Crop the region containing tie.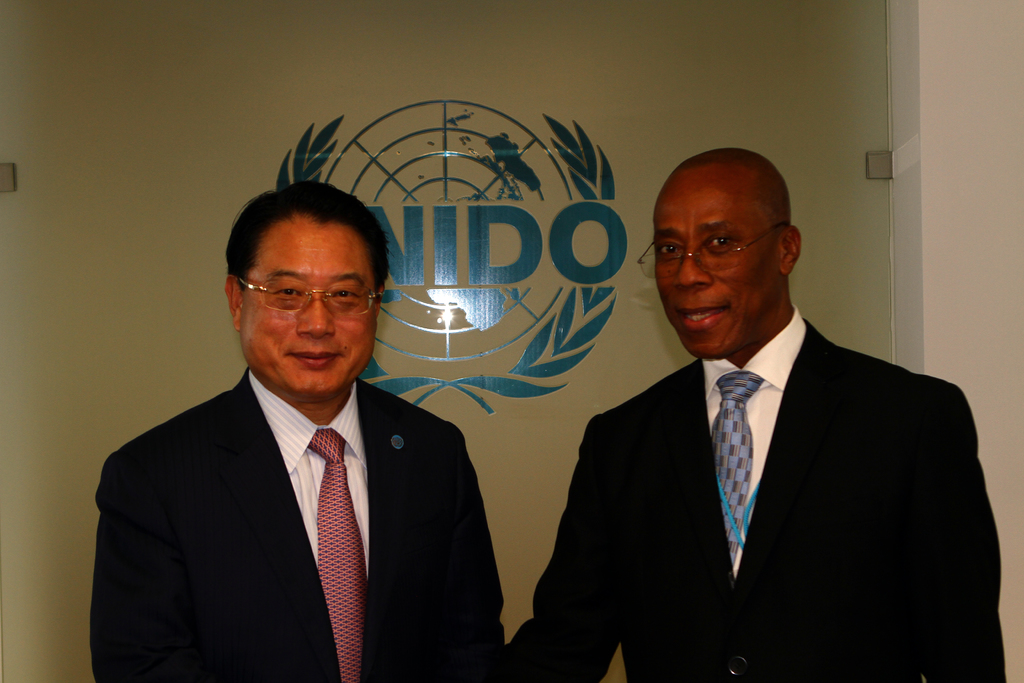
Crop region: <bbox>710, 368, 768, 572</bbox>.
